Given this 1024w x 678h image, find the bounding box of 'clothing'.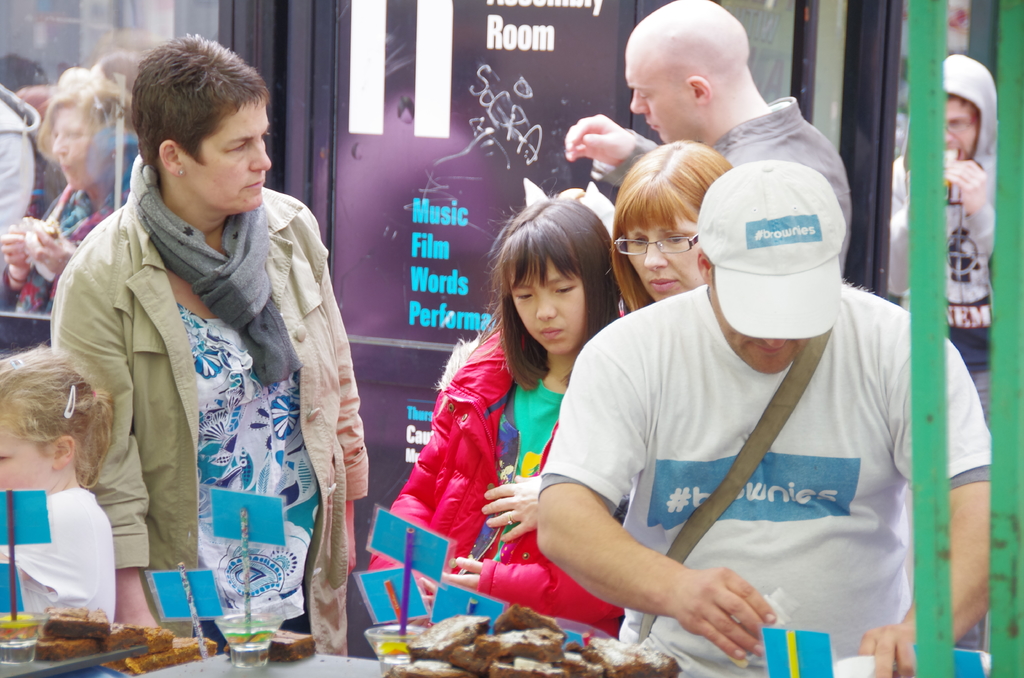
[x1=0, y1=490, x2=118, y2=624].
